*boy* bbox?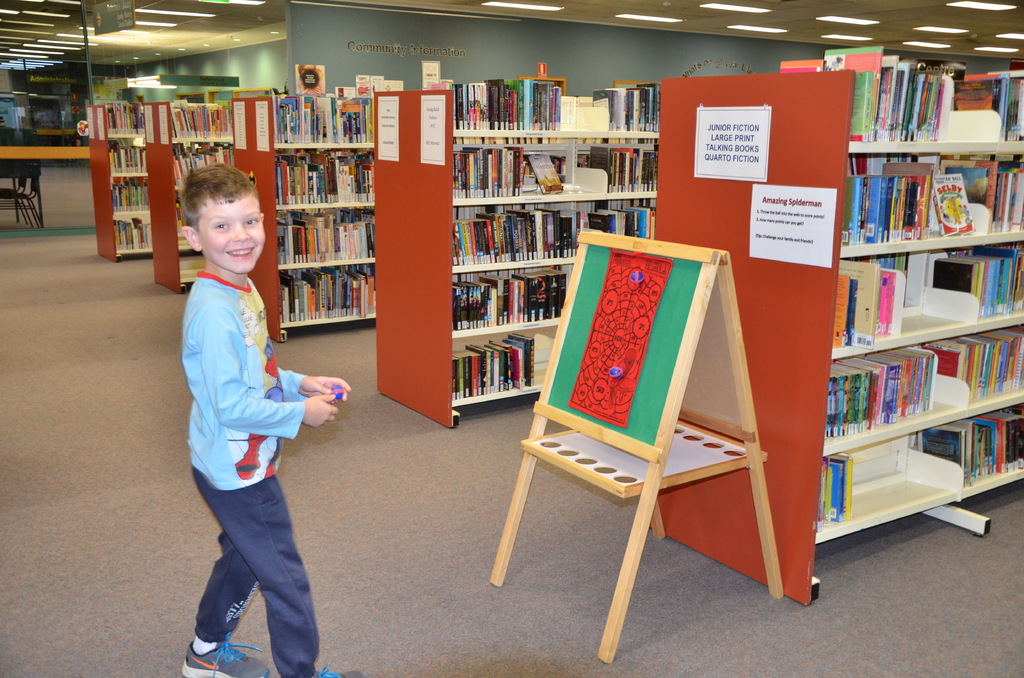
(163, 182, 358, 667)
